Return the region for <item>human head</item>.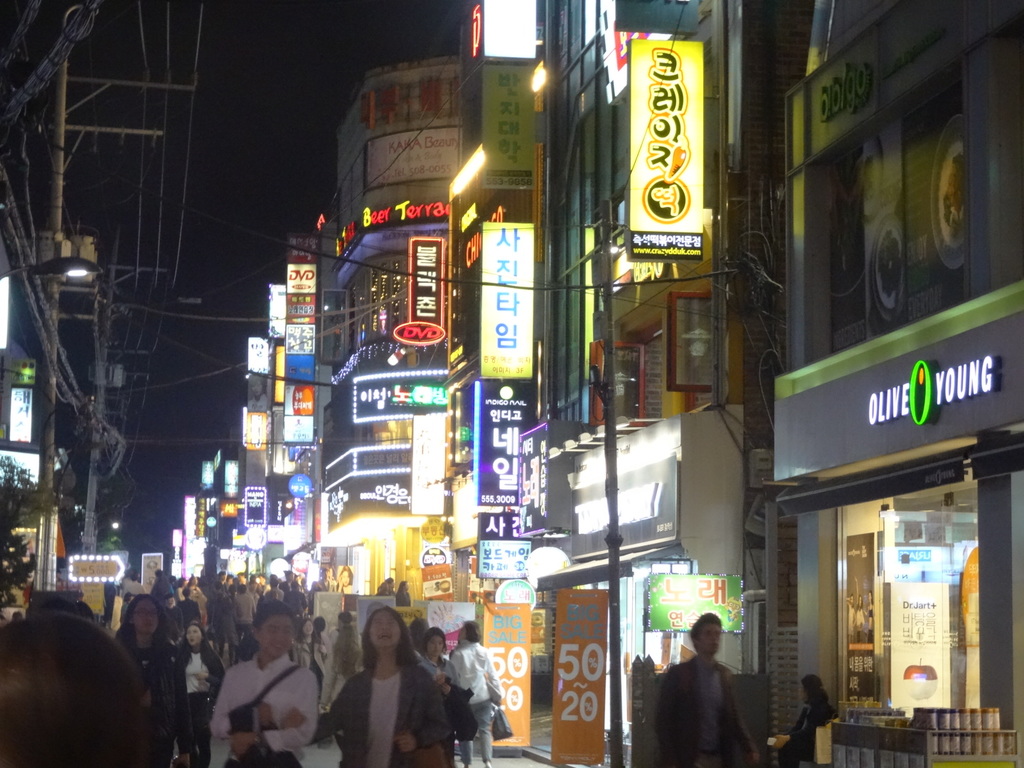
l=454, t=621, r=481, b=645.
